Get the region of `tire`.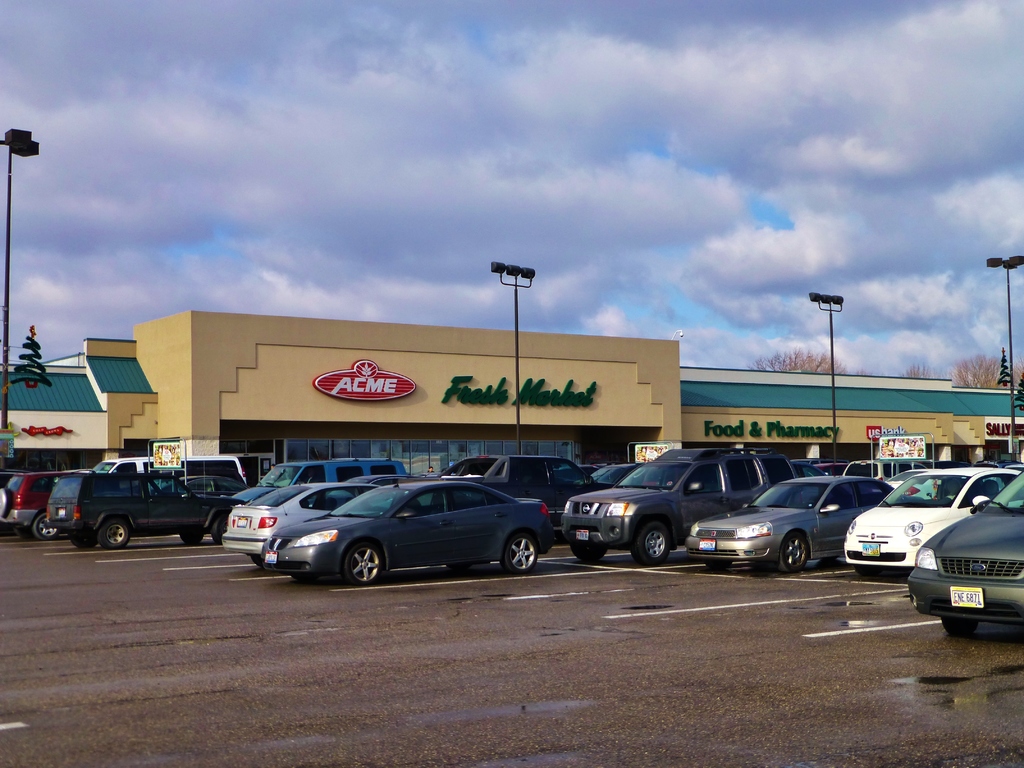
16 524 36 545.
